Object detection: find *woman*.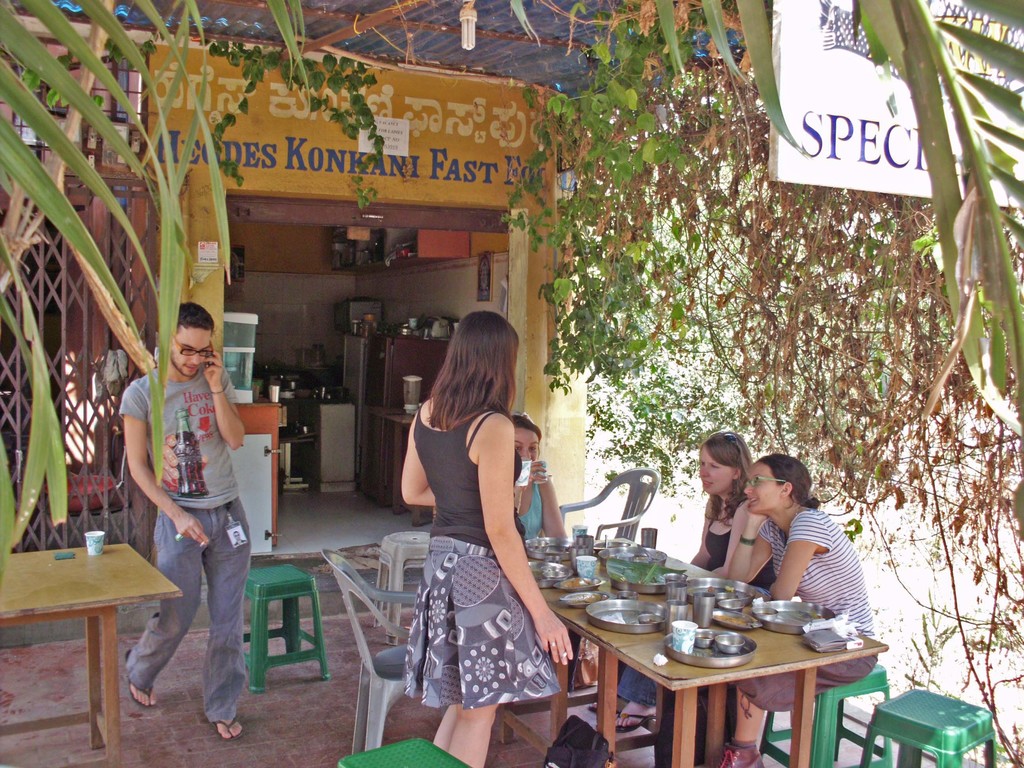
box(726, 440, 872, 767).
